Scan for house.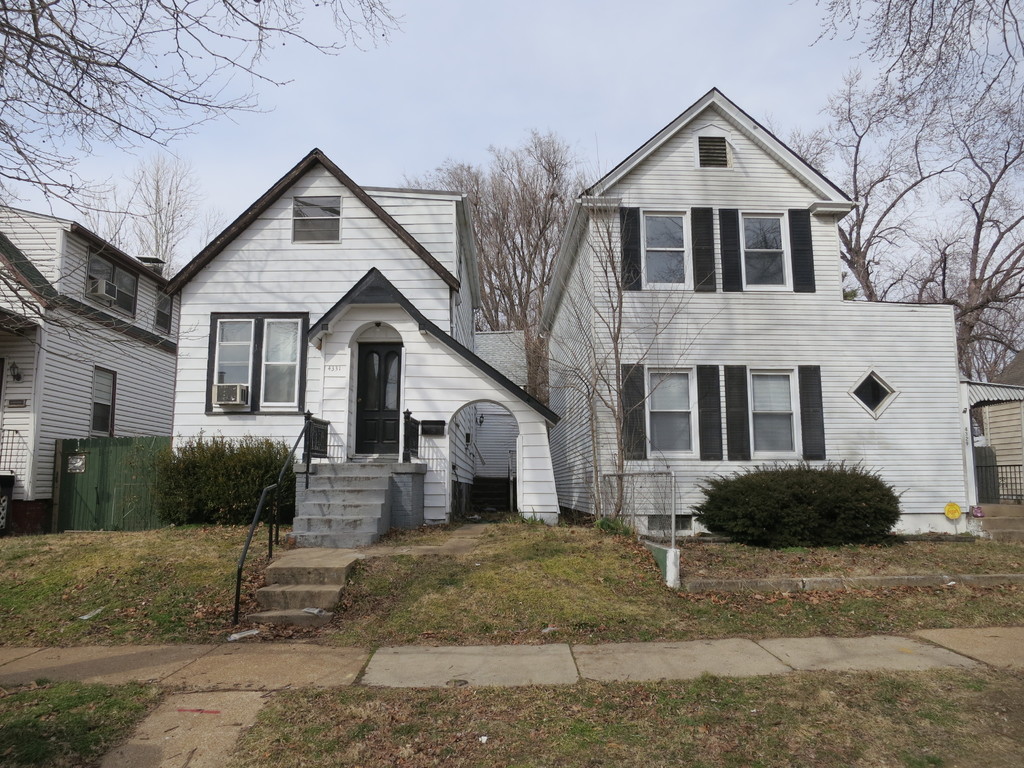
Scan result: box=[0, 204, 180, 541].
